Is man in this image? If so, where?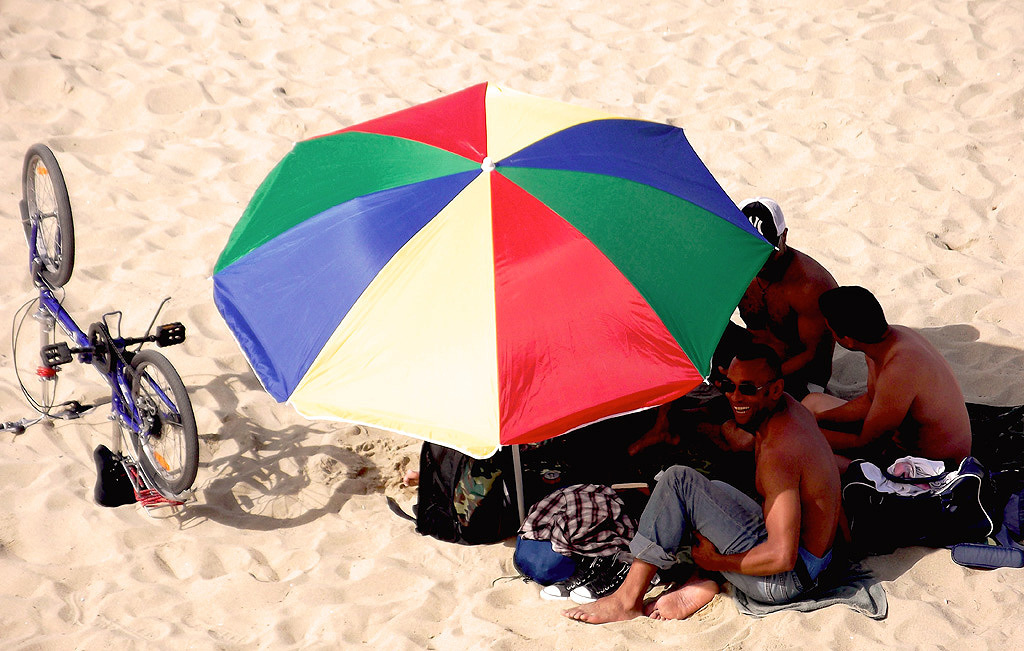
Yes, at bbox(792, 267, 992, 584).
